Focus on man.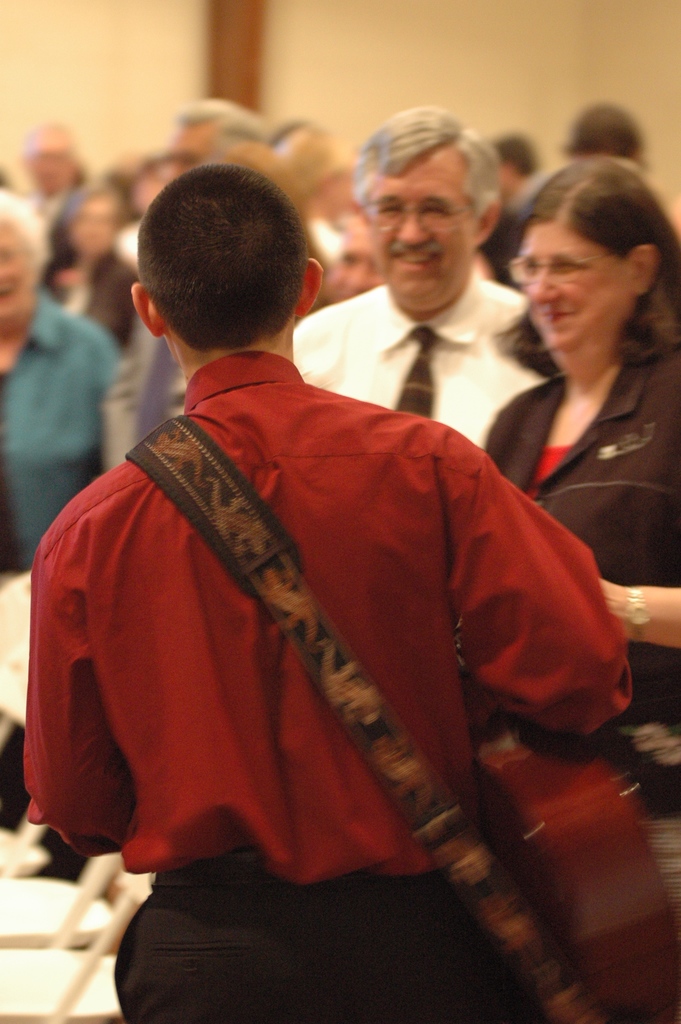
Focused at {"x1": 151, "y1": 88, "x2": 256, "y2": 192}.
